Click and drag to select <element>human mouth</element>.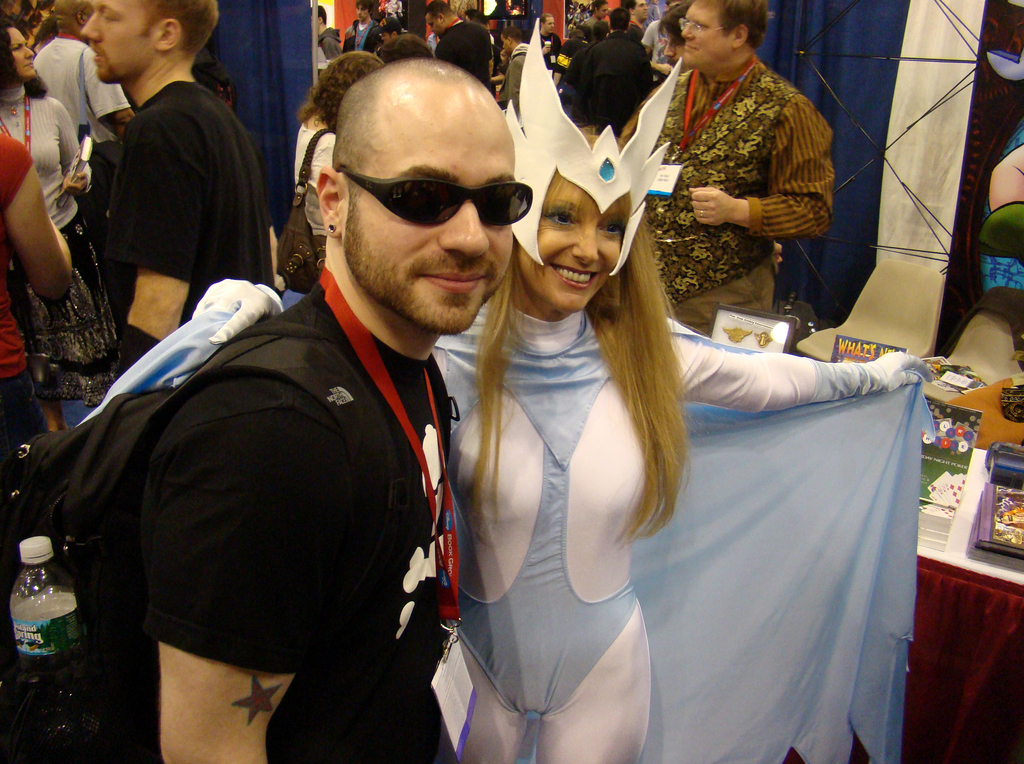
Selection: 412:270:481:292.
